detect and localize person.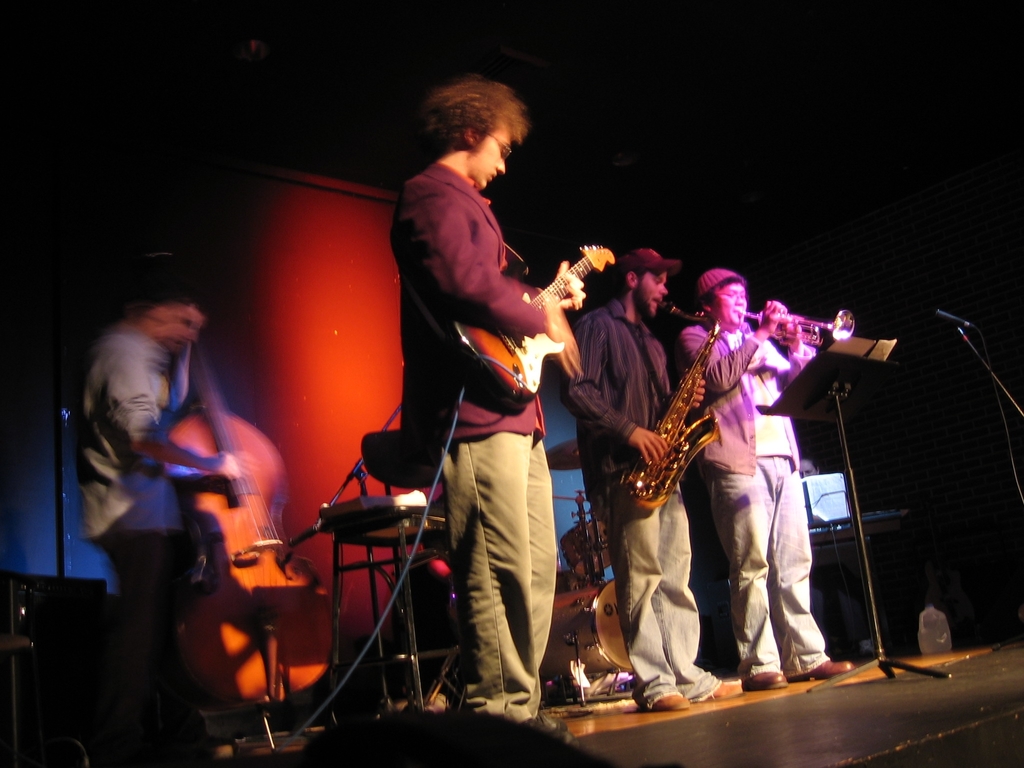
Localized at bbox=[560, 245, 705, 710].
